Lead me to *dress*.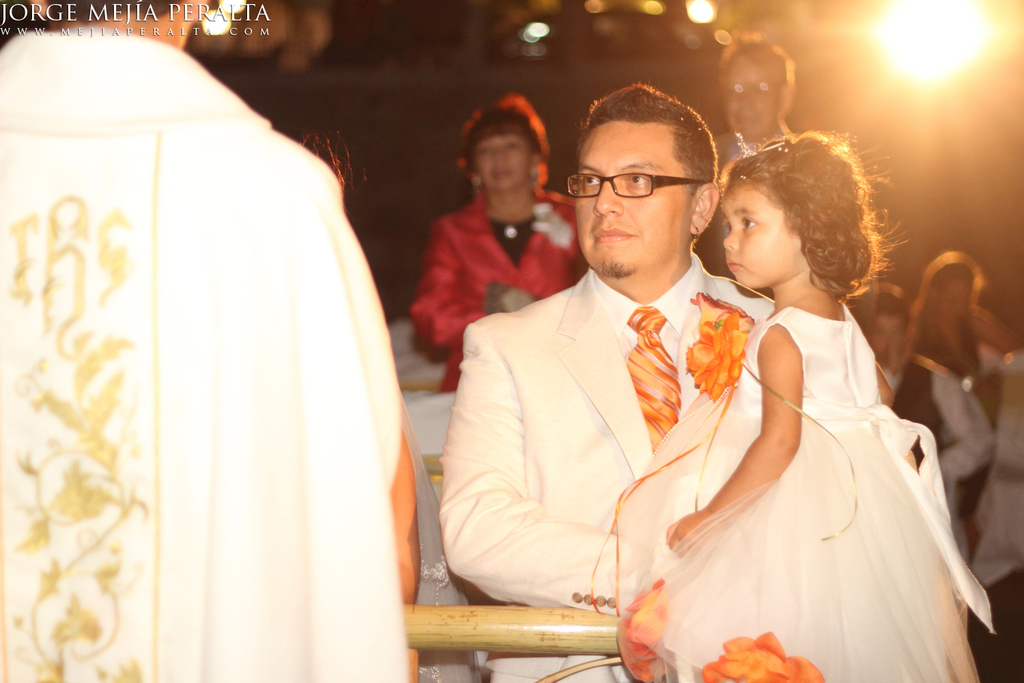
Lead to bbox(659, 223, 971, 681).
